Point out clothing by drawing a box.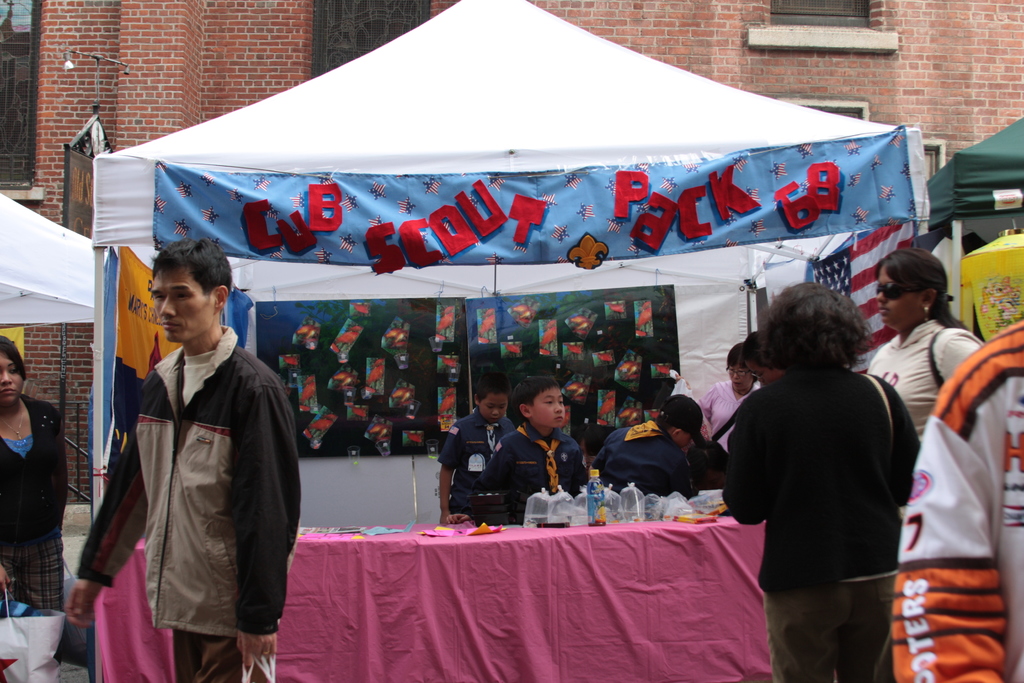
BBox(703, 375, 746, 448).
